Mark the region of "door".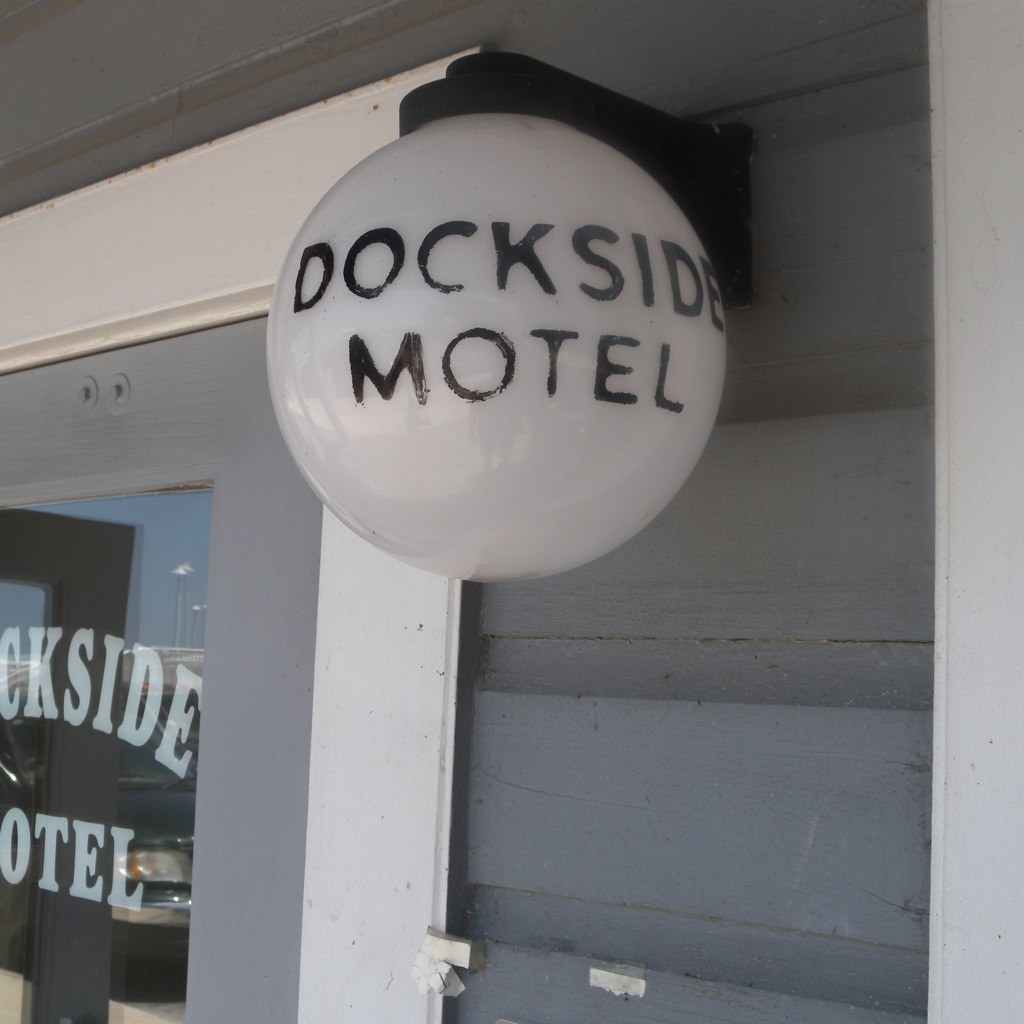
Region: rect(426, 7, 935, 1017).
